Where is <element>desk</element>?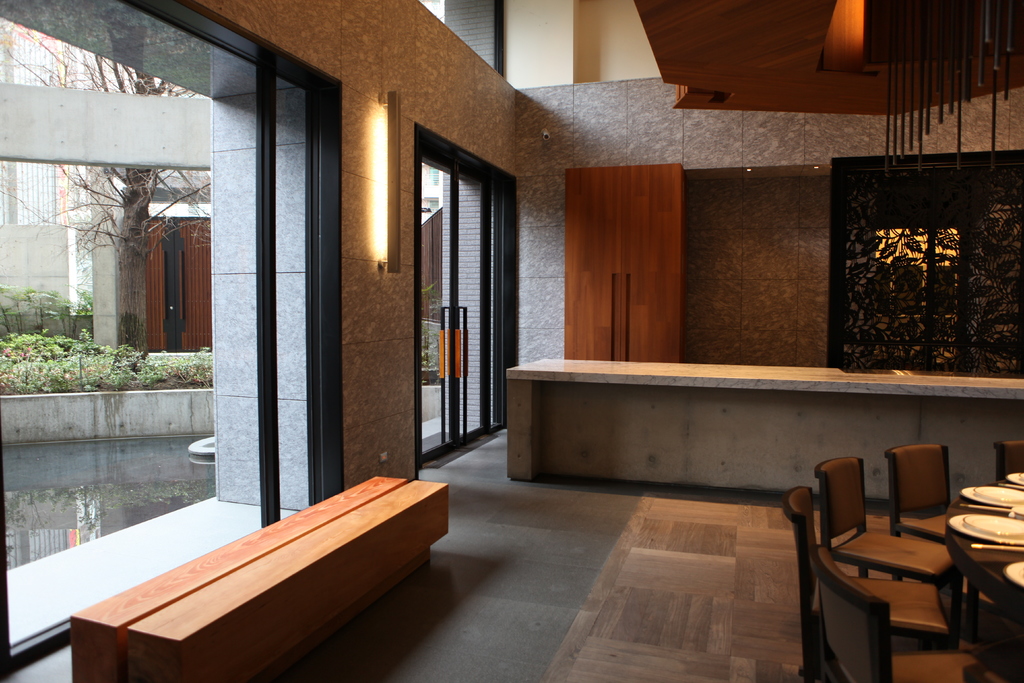
506, 358, 1023, 506.
